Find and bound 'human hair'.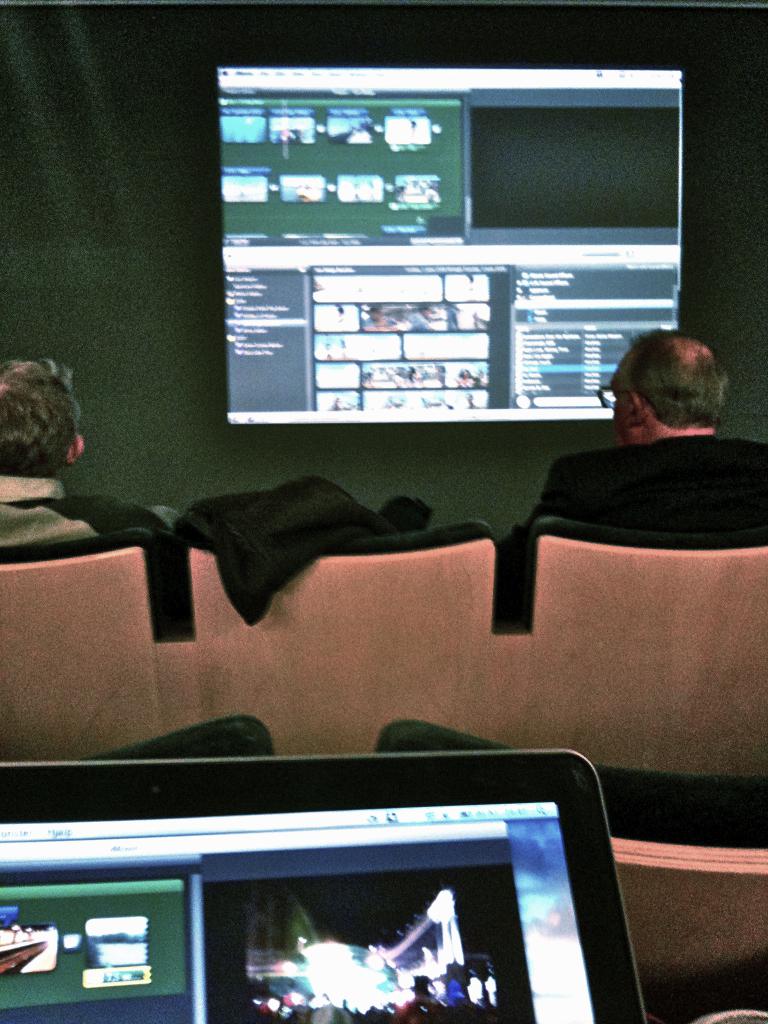
Bound: [x1=4, y1=356, x2=86, y2=486].
